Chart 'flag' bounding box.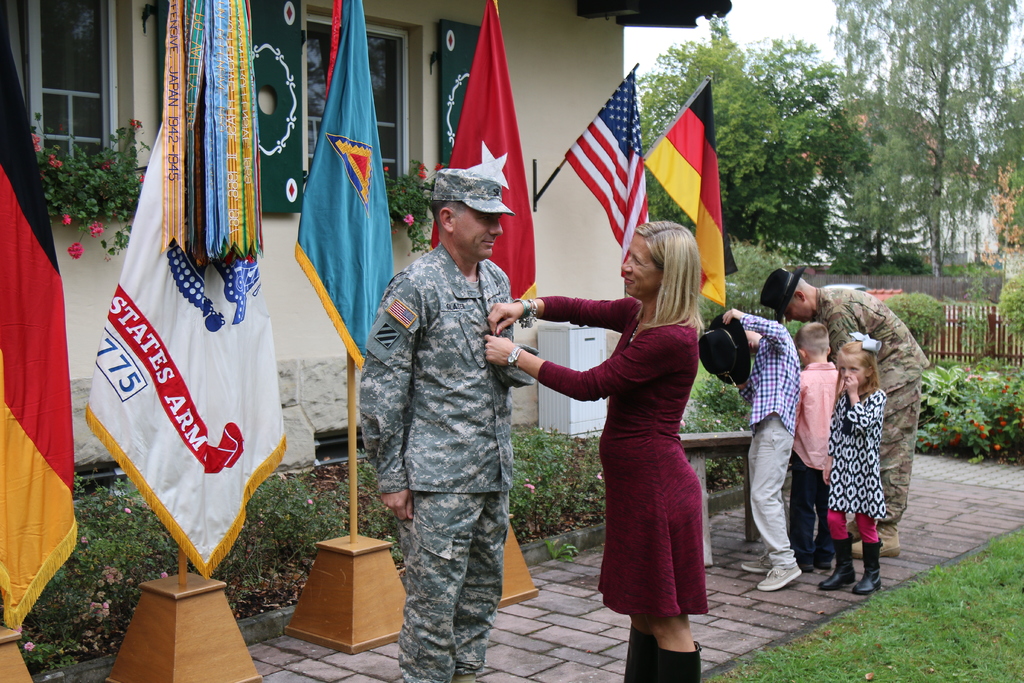
Charted: select_region(84, 0, 292, 580).
